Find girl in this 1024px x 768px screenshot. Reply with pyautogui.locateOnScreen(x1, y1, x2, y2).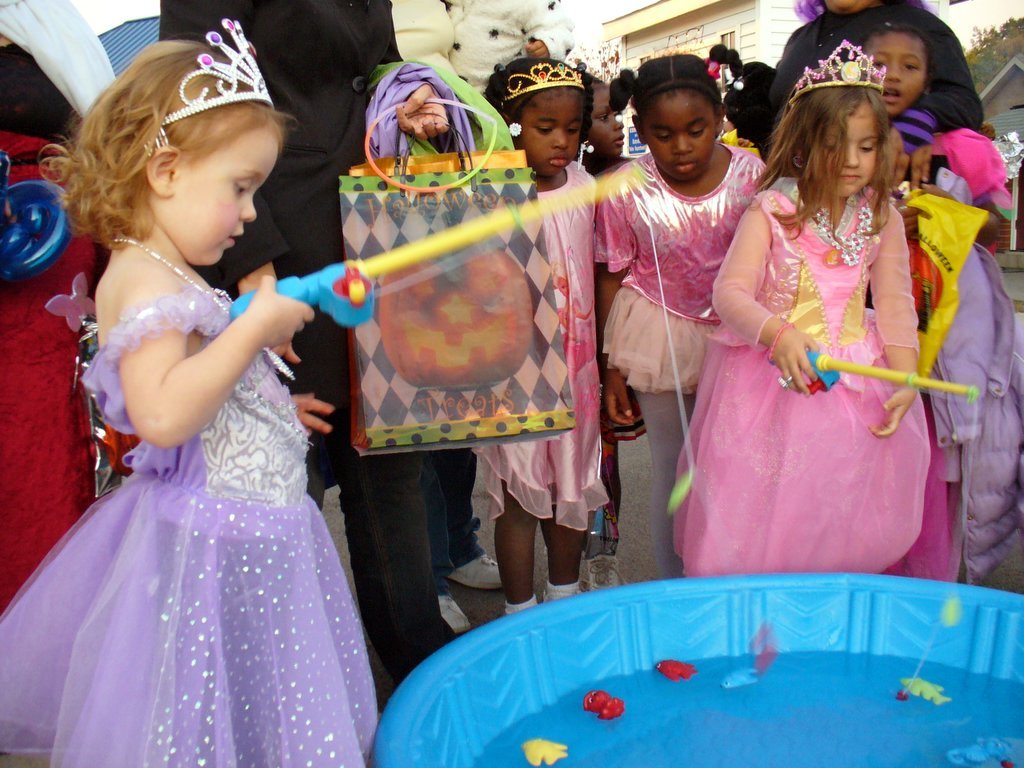
pyautogui.locateOnScreen(587, 42, 758, 590).
